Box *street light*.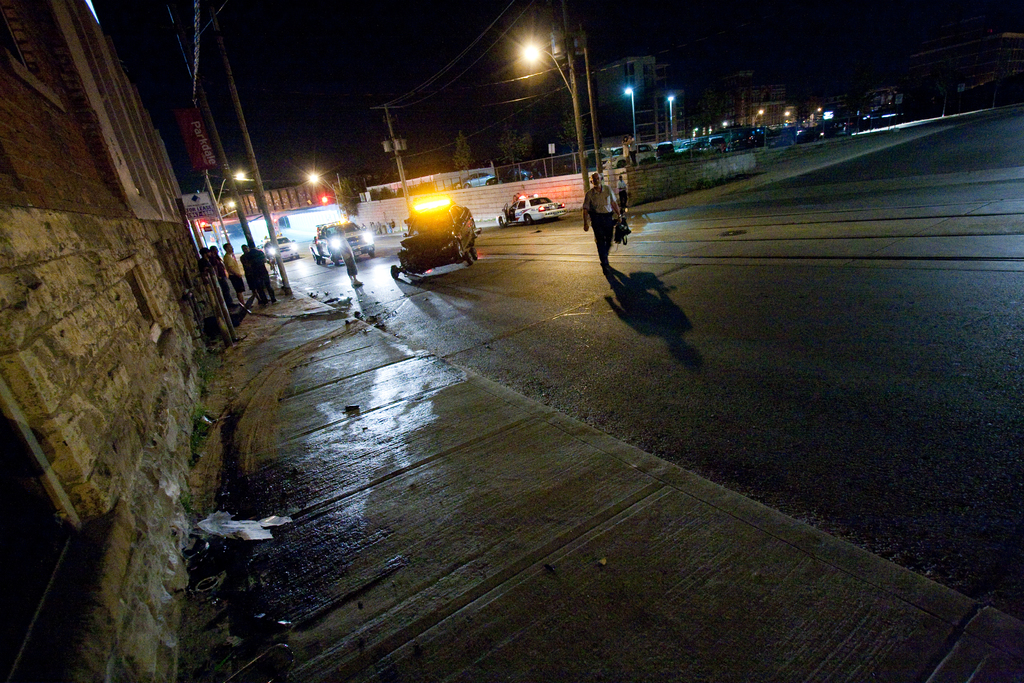
BBox(607, 49, 675, 167).
